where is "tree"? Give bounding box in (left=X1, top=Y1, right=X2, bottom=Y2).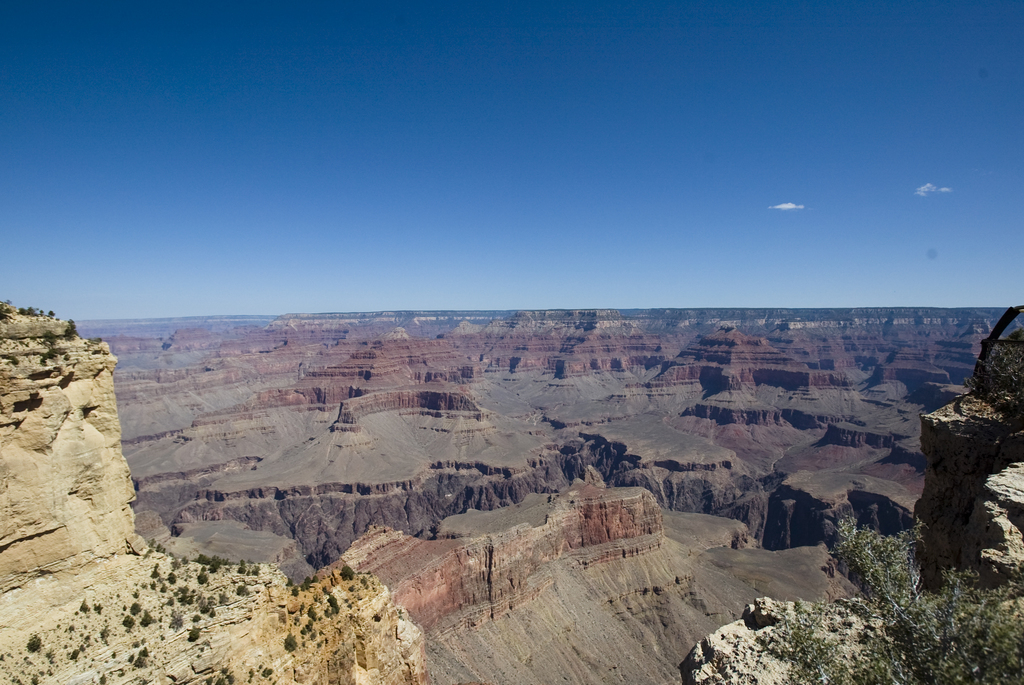
(left=66, top=318, right=77, bottom=339).
